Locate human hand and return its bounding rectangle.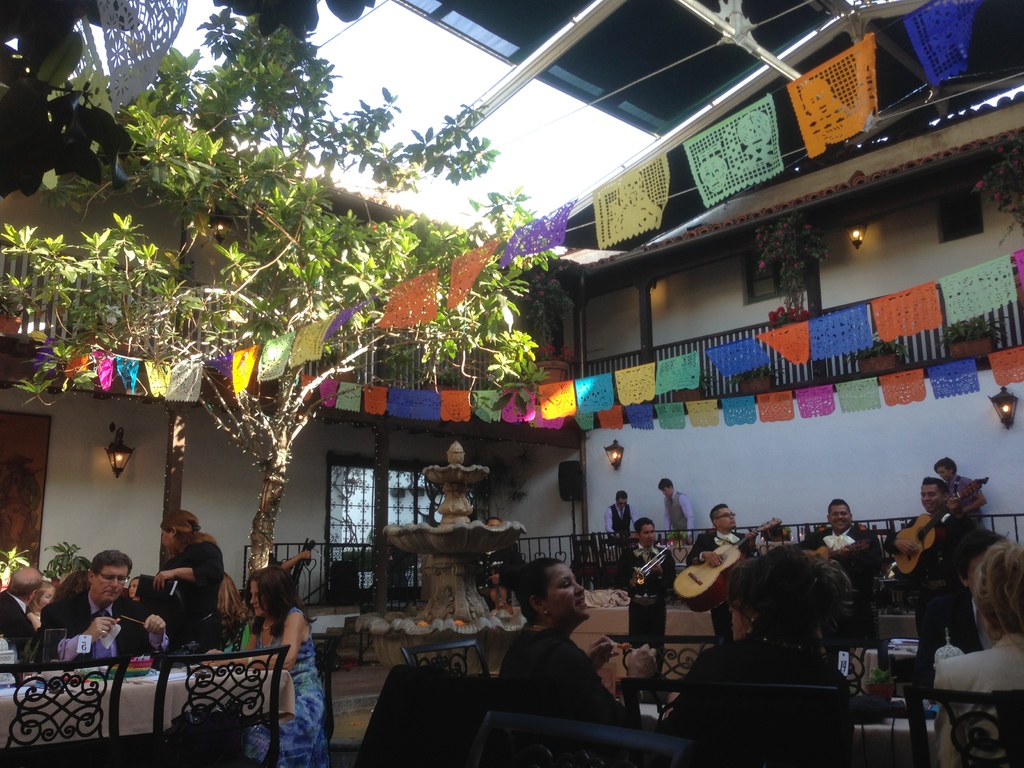
(left=742, top=531, right=758, bottom=552).
